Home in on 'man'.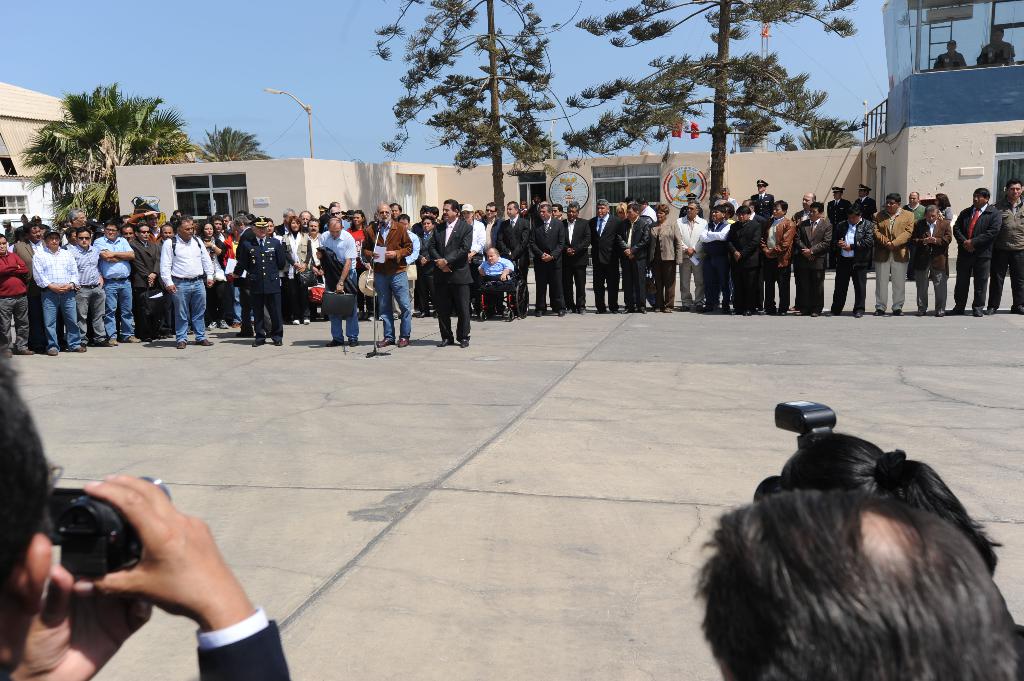
Homed in at (241, 218, 285, 348).
